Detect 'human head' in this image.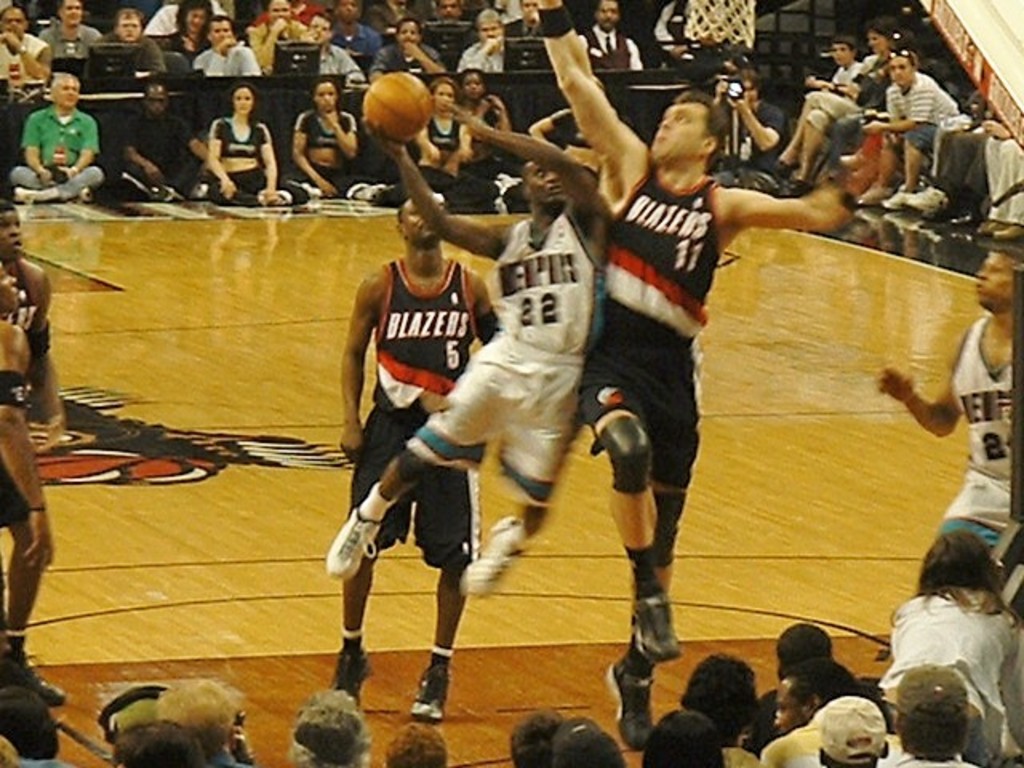
Detection: bbox=[0, 198, 27, 262].
